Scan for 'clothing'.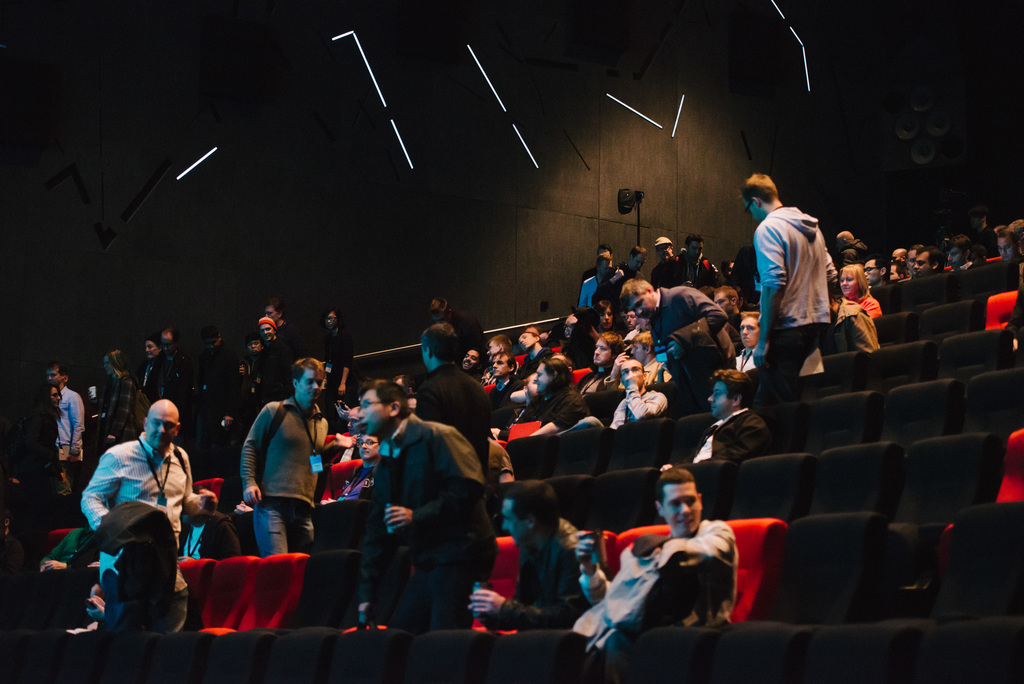
Scan result: (440, 313, 484, 354).
